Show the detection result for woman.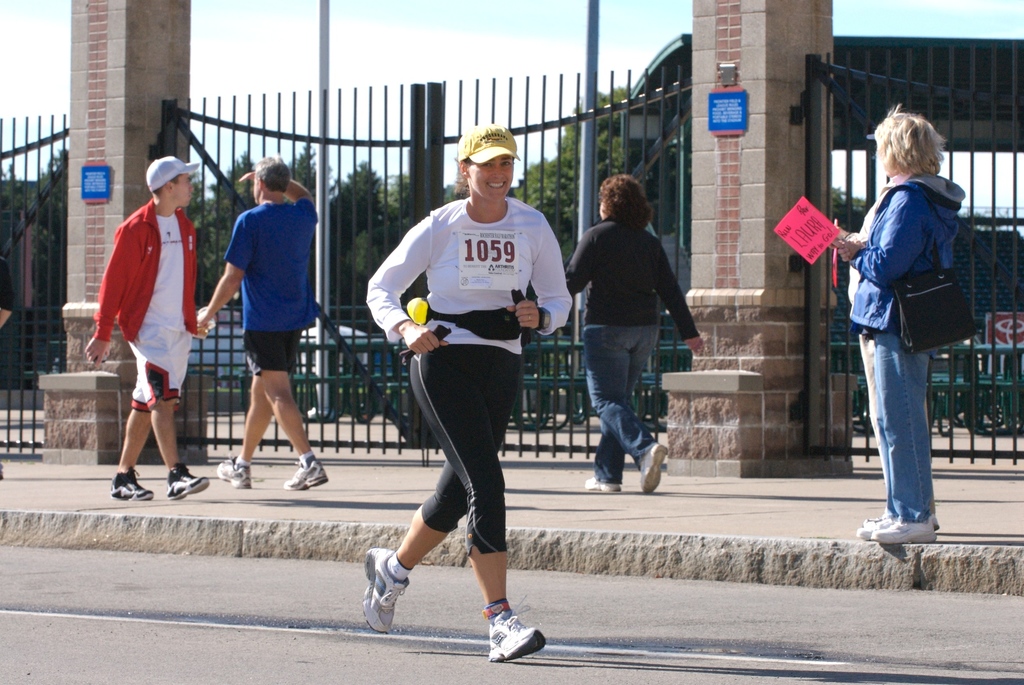
358,122,572,658.
